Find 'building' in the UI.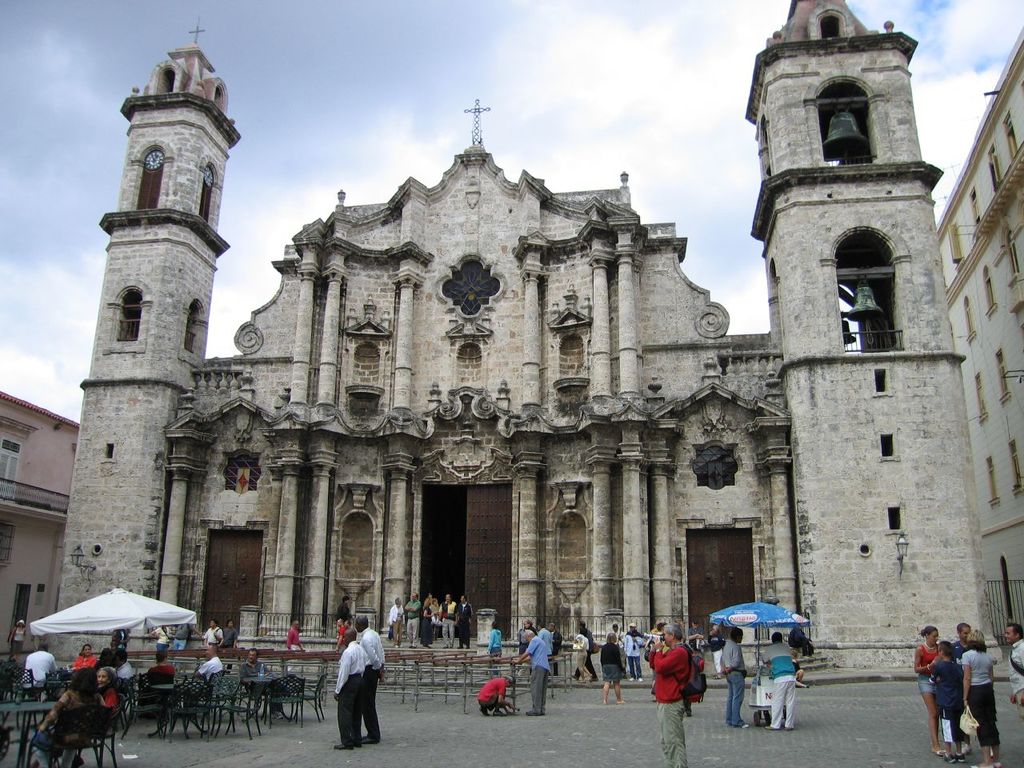
UI element at [934,26,1023,646].
